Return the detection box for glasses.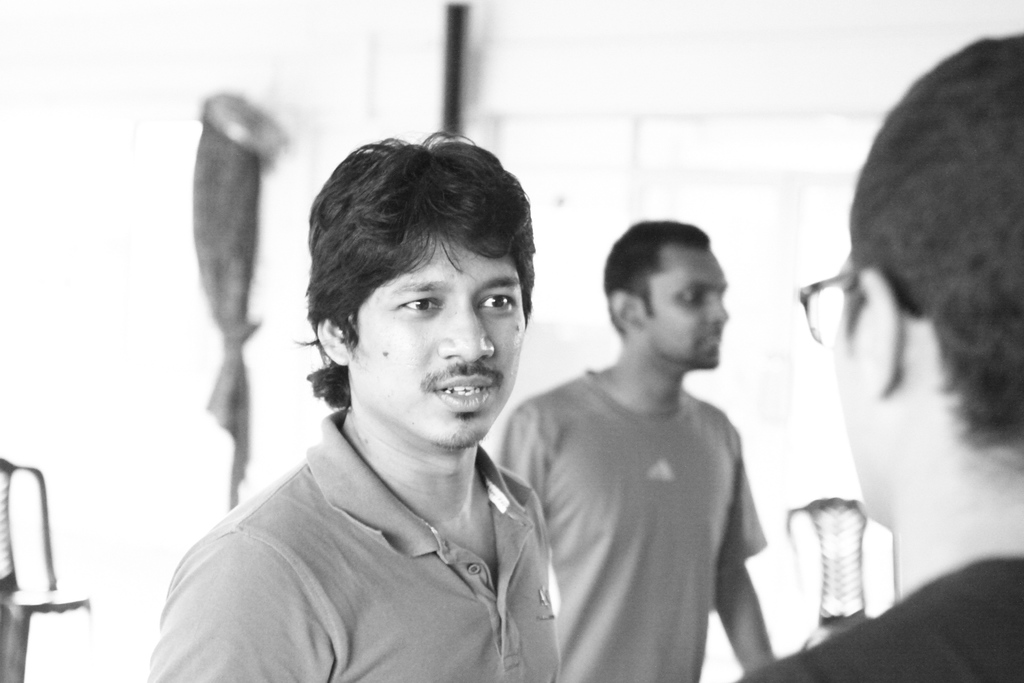
region(799, 267, 863, 343).
